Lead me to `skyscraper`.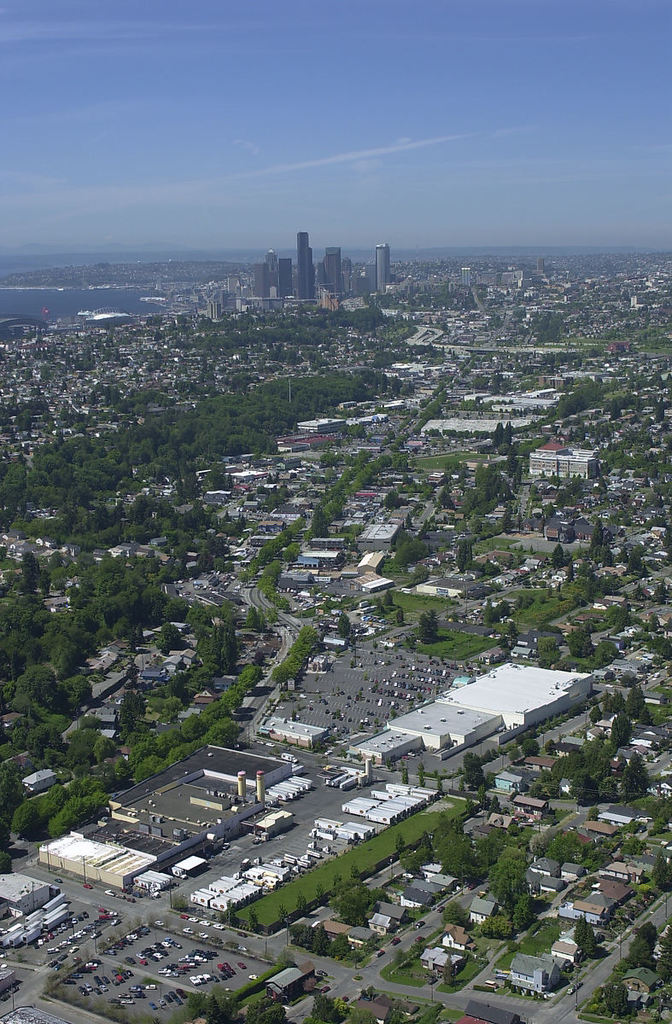
Lead to crop(260, 249, 278, 297).
